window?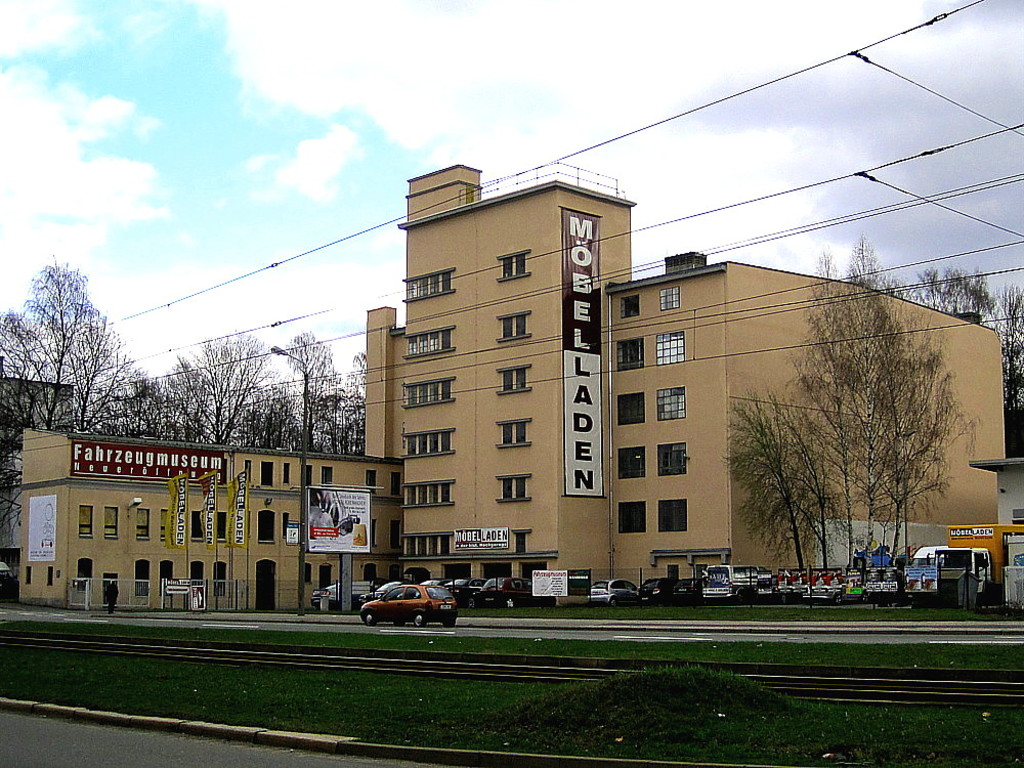
BBox(78, 503, 95, 538)
